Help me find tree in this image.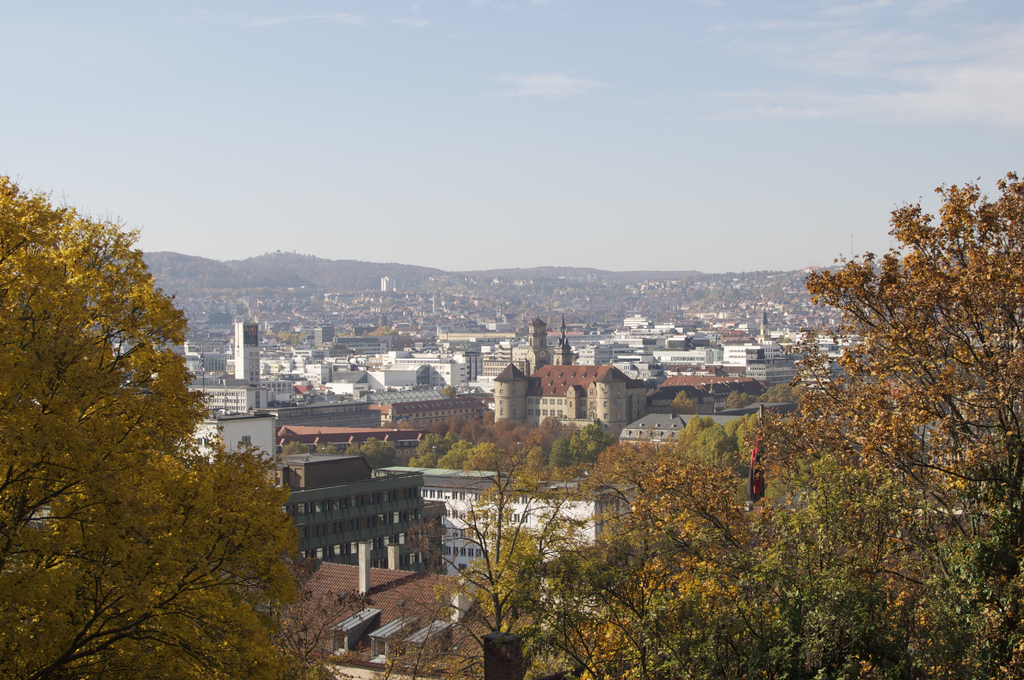
Found it: [351,433,396,471].
